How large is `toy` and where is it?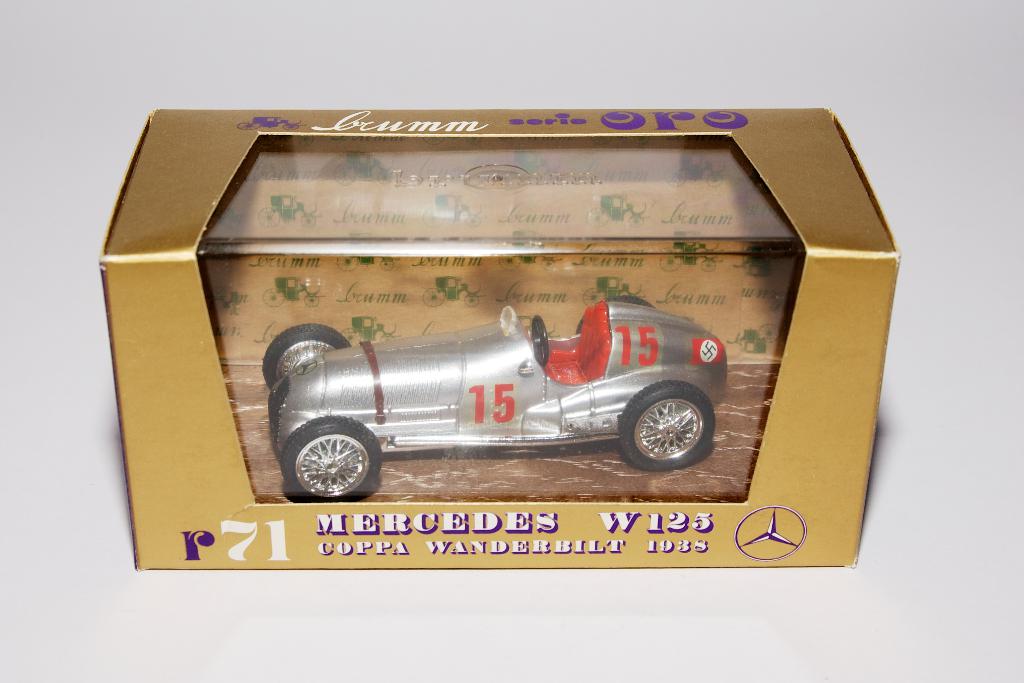
Bounding box: (left=728, top=324, right=782, bottom=354).
